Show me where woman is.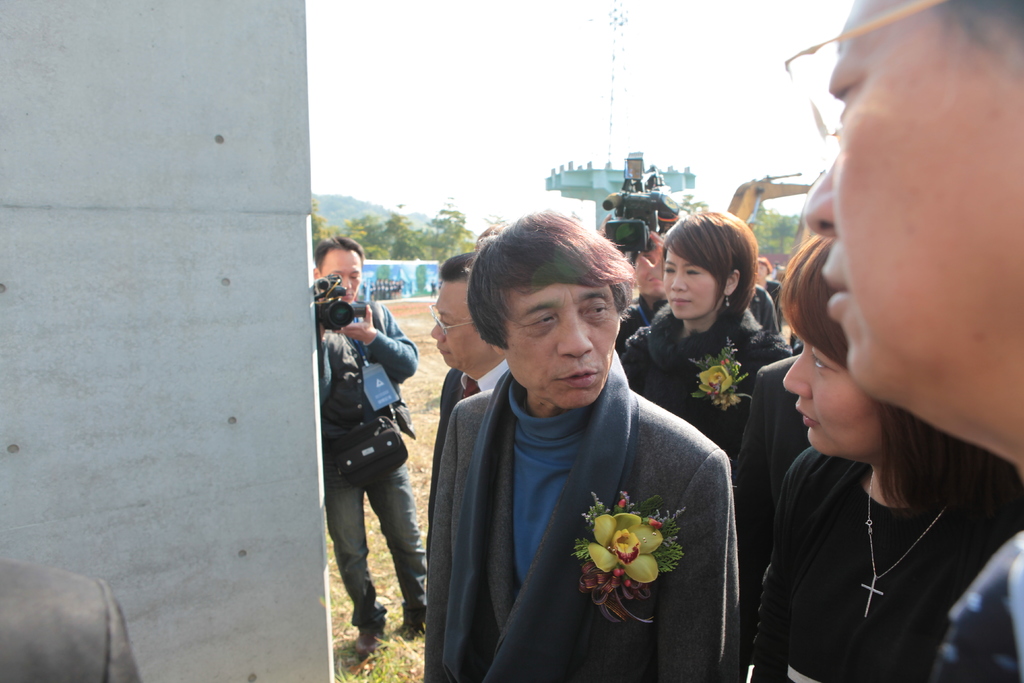
woman is at region(426, 217, 751, 682).
